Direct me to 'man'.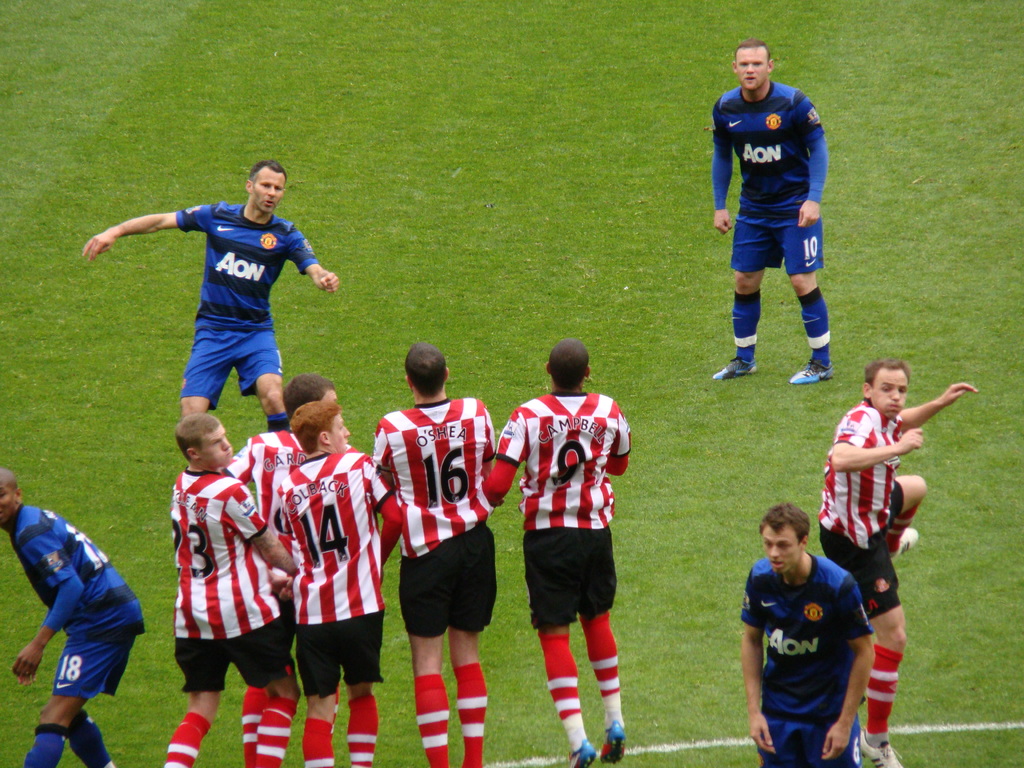
Direction: <region>480, 338, 628, 767</region>.
